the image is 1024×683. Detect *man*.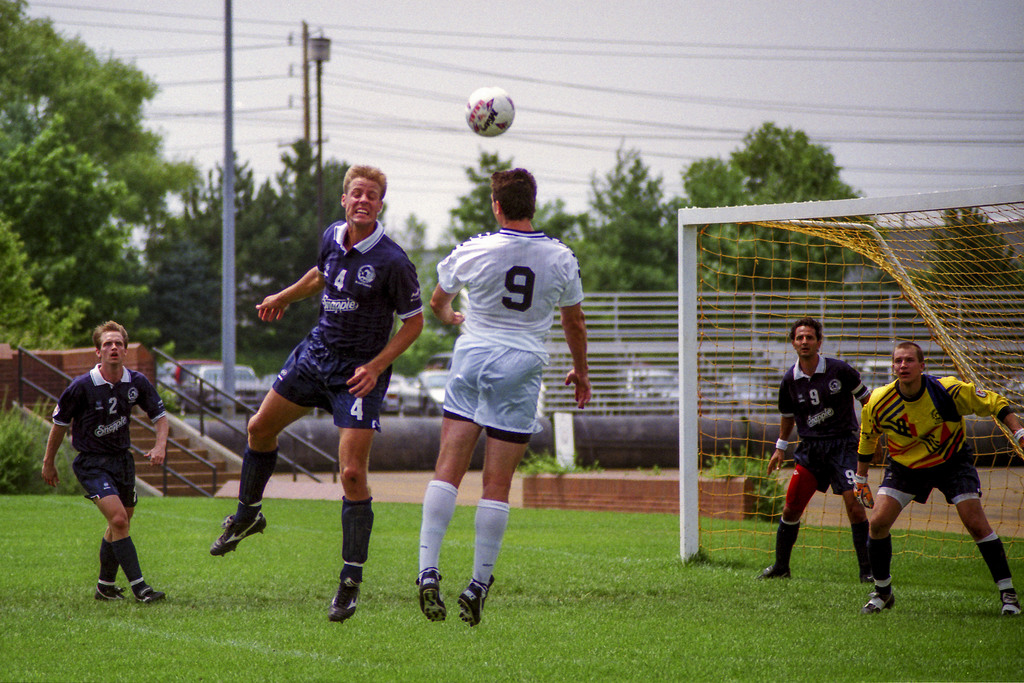
Detection: [212,163,423,623].
